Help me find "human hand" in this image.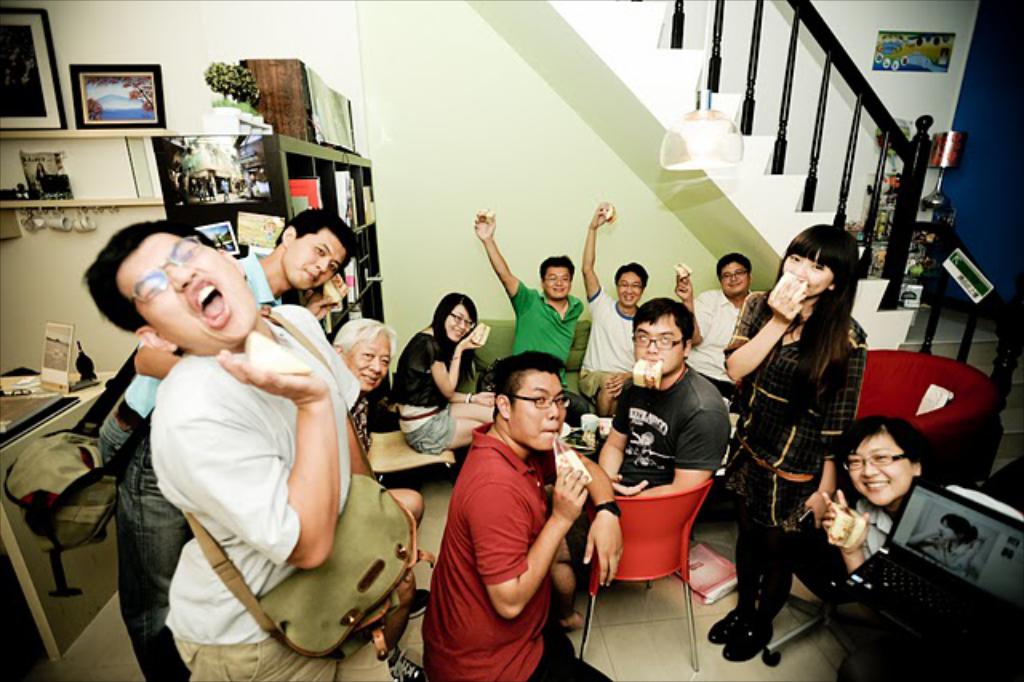
Found it: l=803, t=488, r=835, b=527.
